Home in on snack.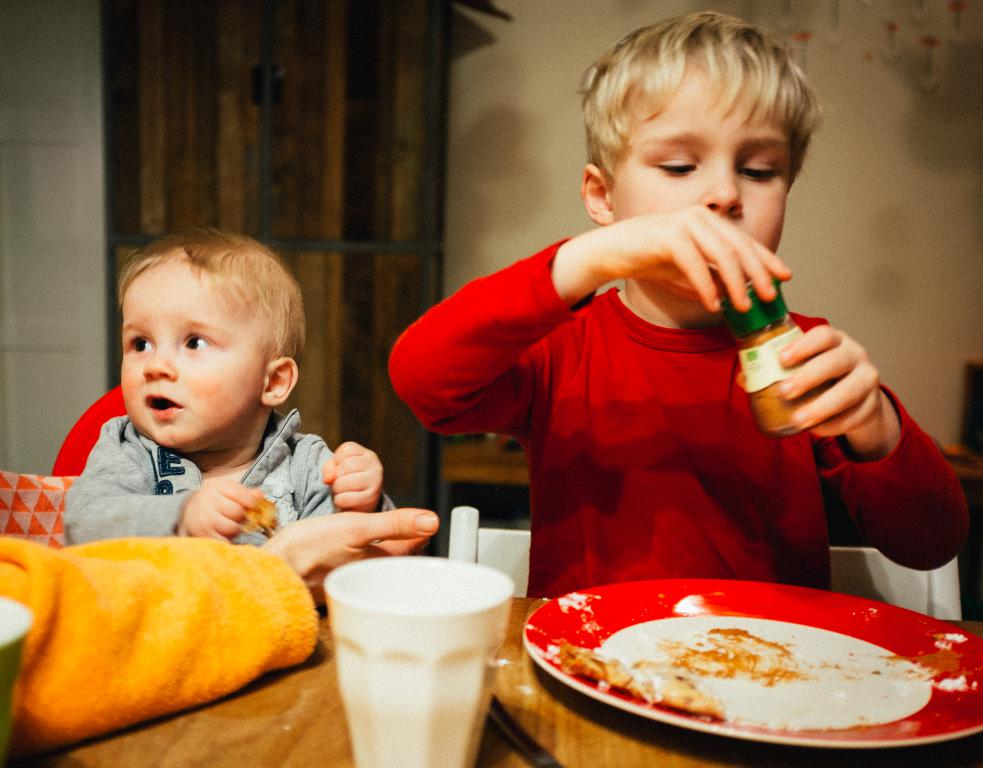
Homed in at box=[550, 653, 734, 721].
